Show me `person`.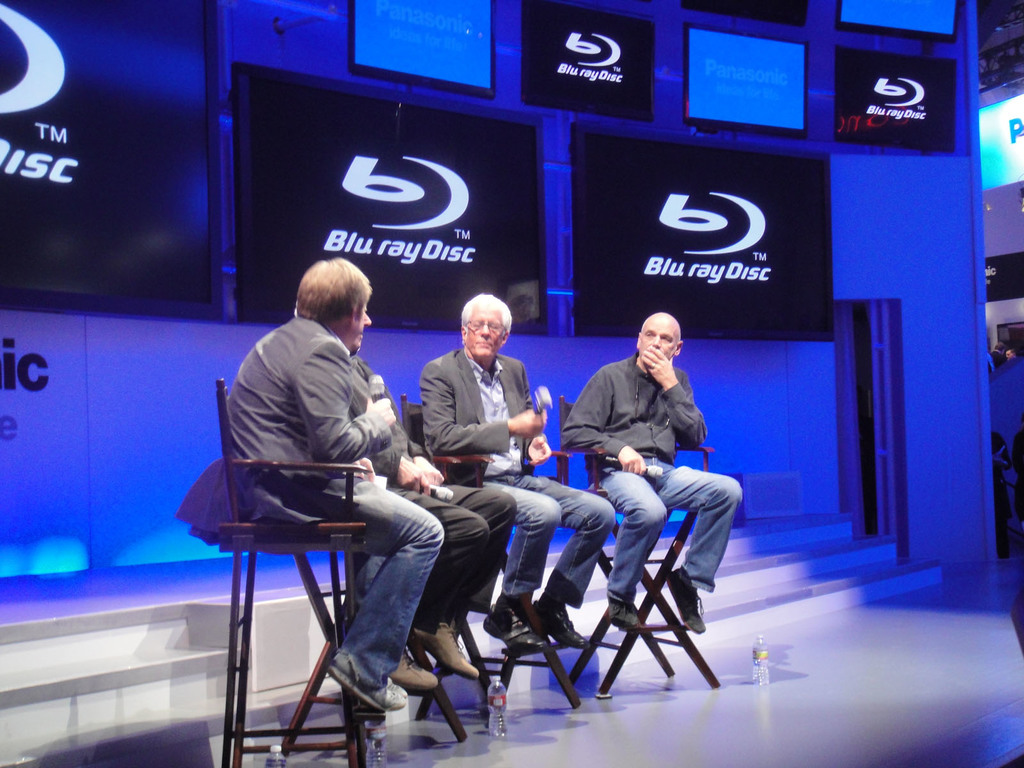
`person` is here: {"left": 291, "top": 296, "right": 518, "bottom": 698}.
